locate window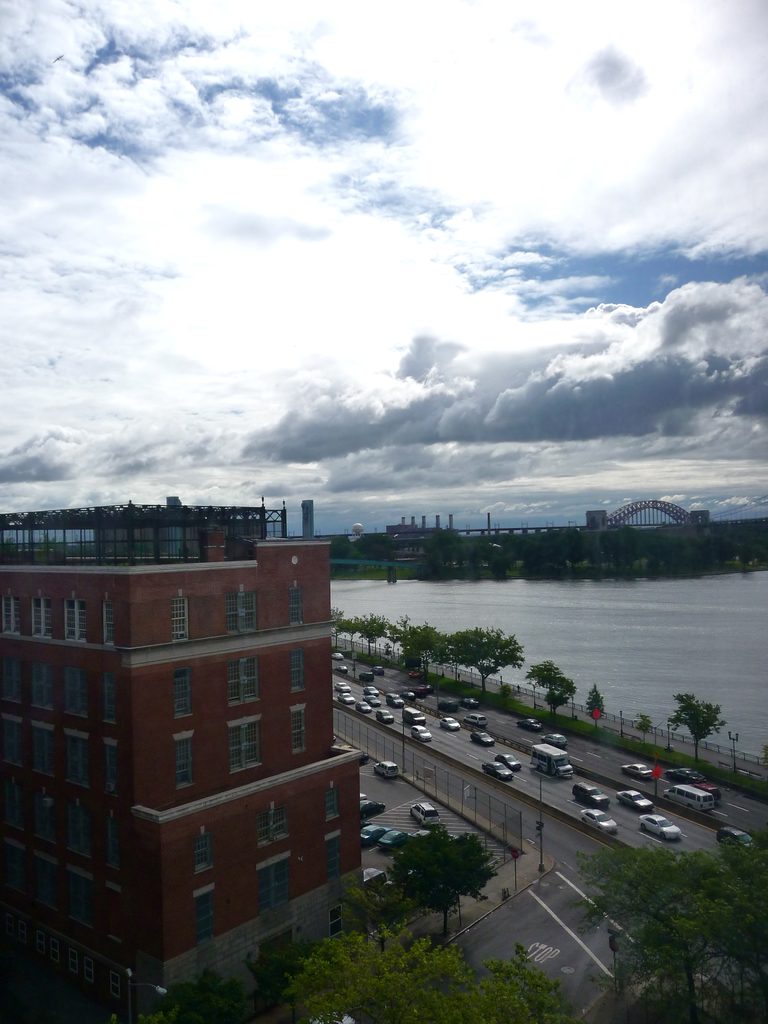
x1=63, y1=732, x2=91, y2=784
